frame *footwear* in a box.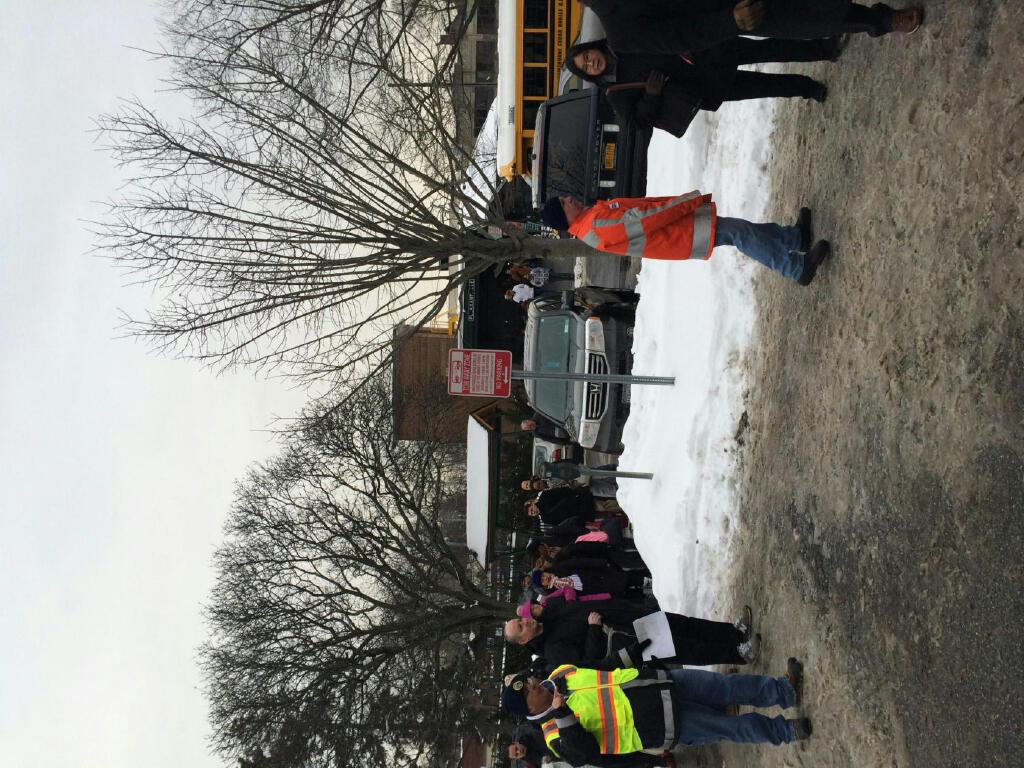
{"left": 737, "top": 605, "right": 757, "bottom": 644}.
